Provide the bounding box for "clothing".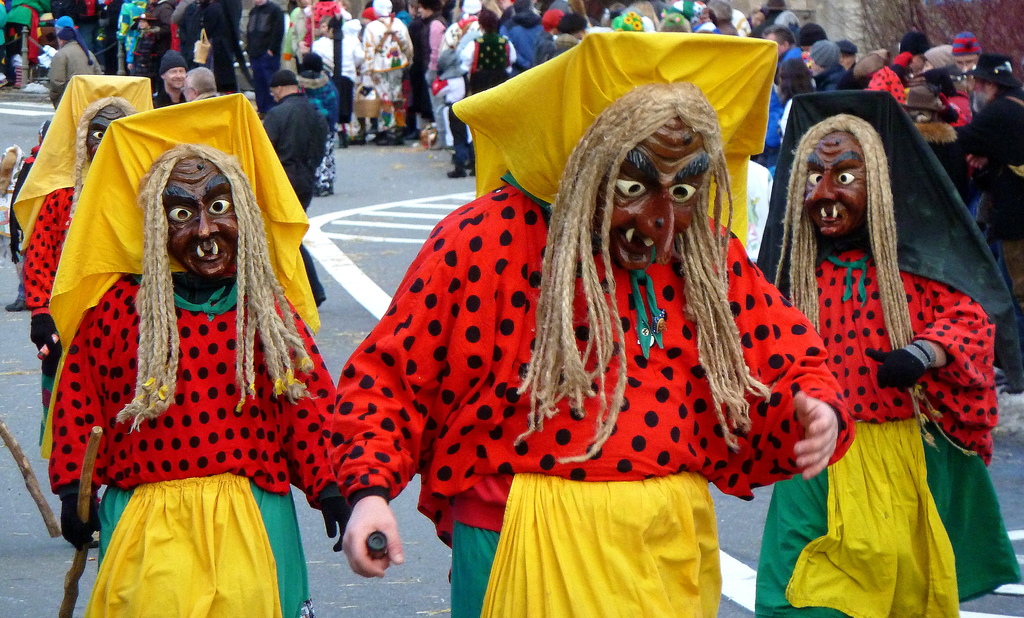
<bbox>954, 79, 1023, 163</bbox>.
